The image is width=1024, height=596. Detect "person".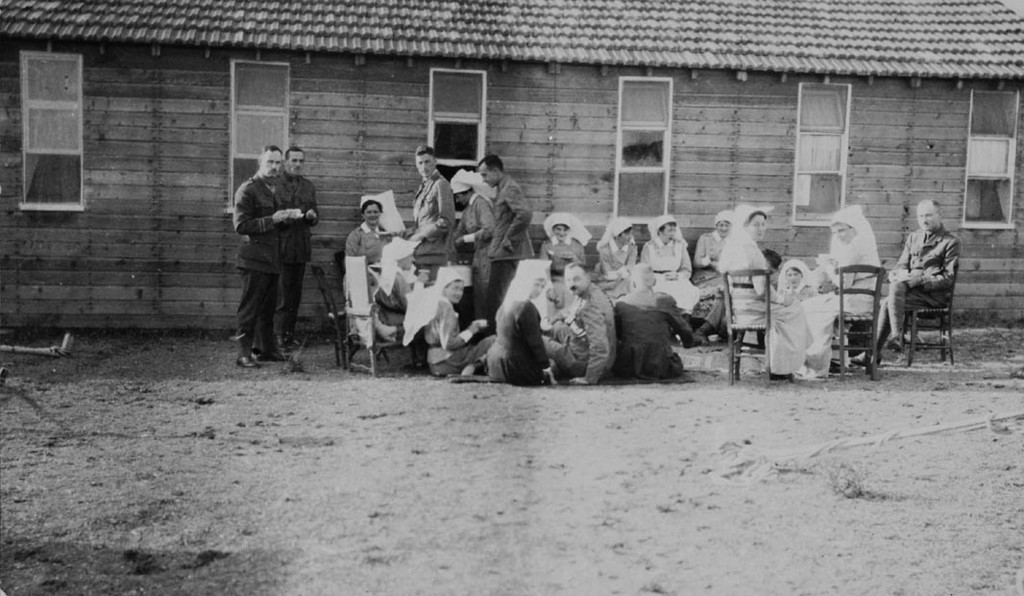
Detection: 795/209/893/368.
